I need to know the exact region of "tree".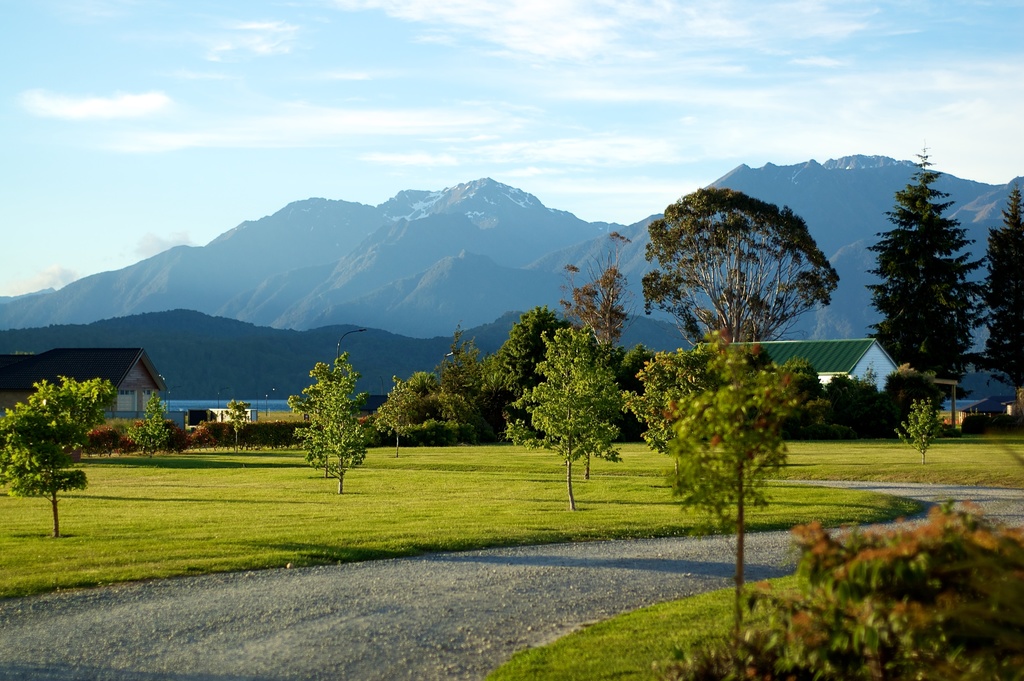
Region: x1=1 y1=386 x2=109 y2=542.
